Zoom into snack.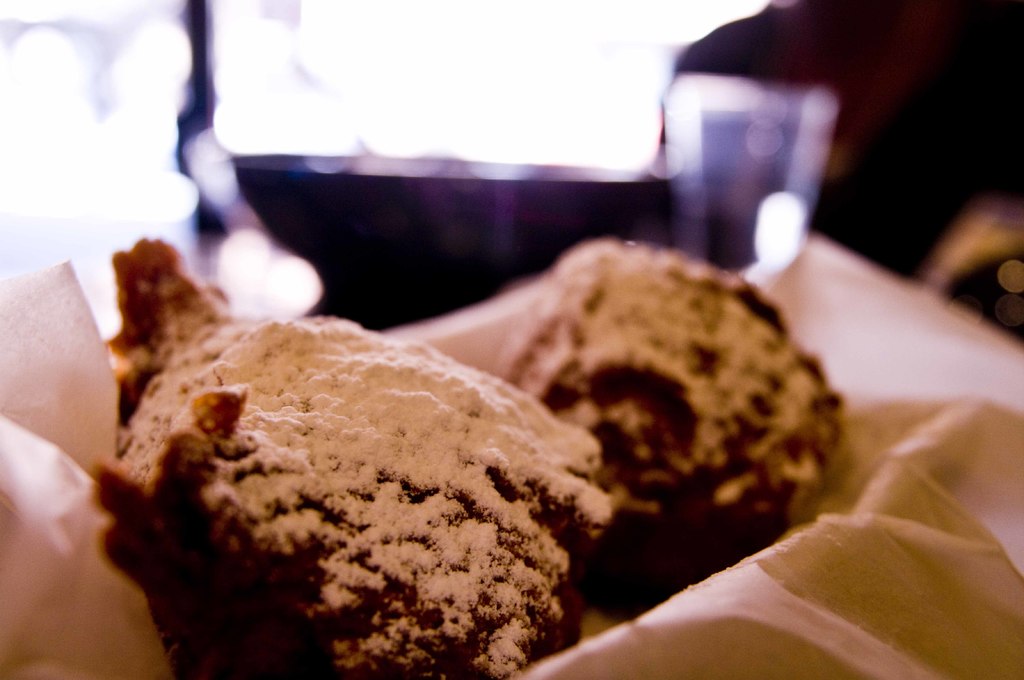
Zoom target: (470, 242, 835, 574).
